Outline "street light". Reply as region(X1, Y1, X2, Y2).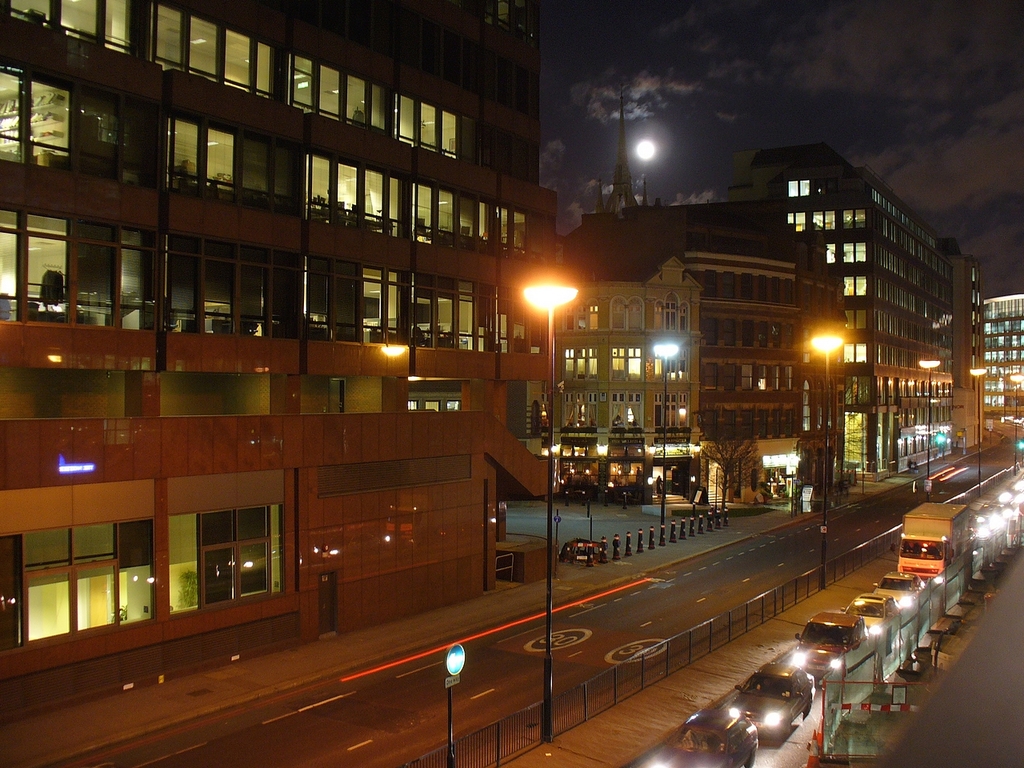
region(918, 354, 942, 501).
